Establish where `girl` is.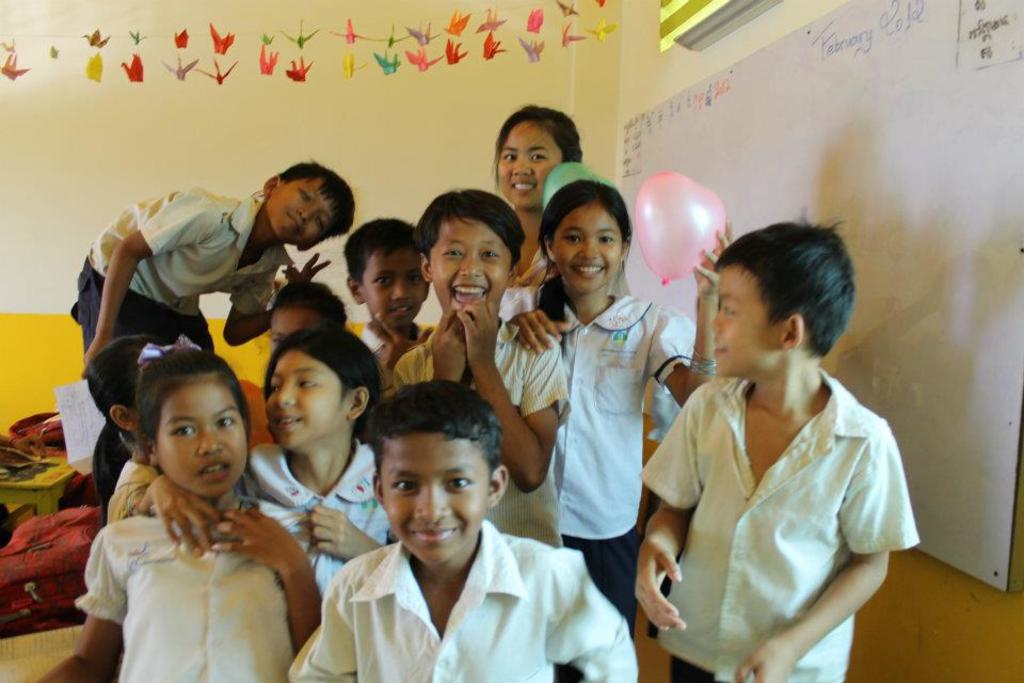
Established at 235,324,391,601.
